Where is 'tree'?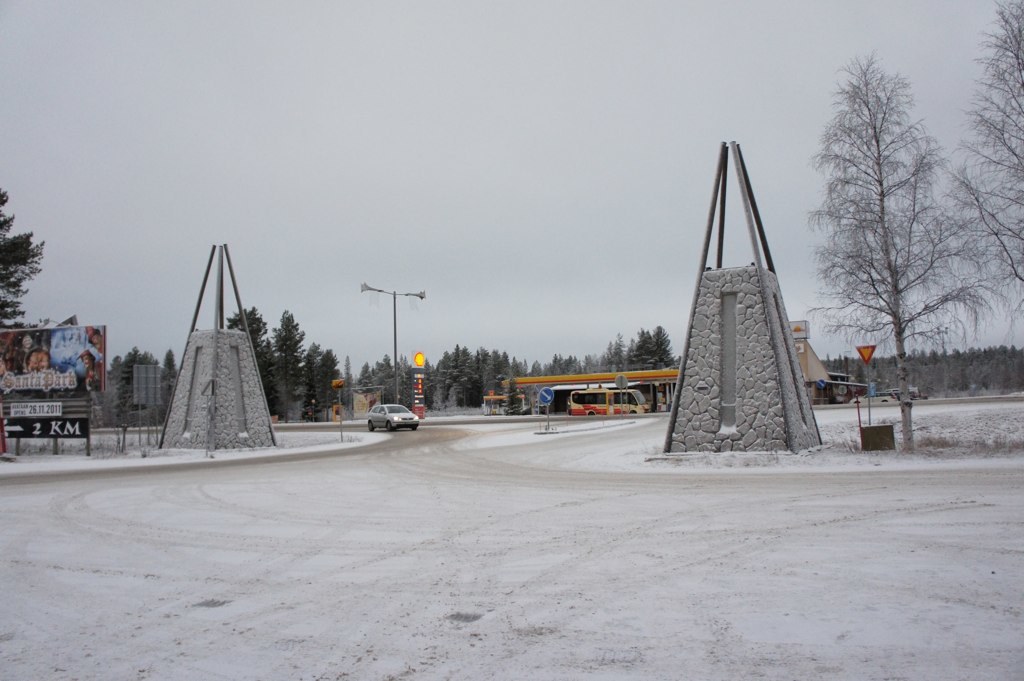
left=948, top=0, right=1023, bottom=321.
